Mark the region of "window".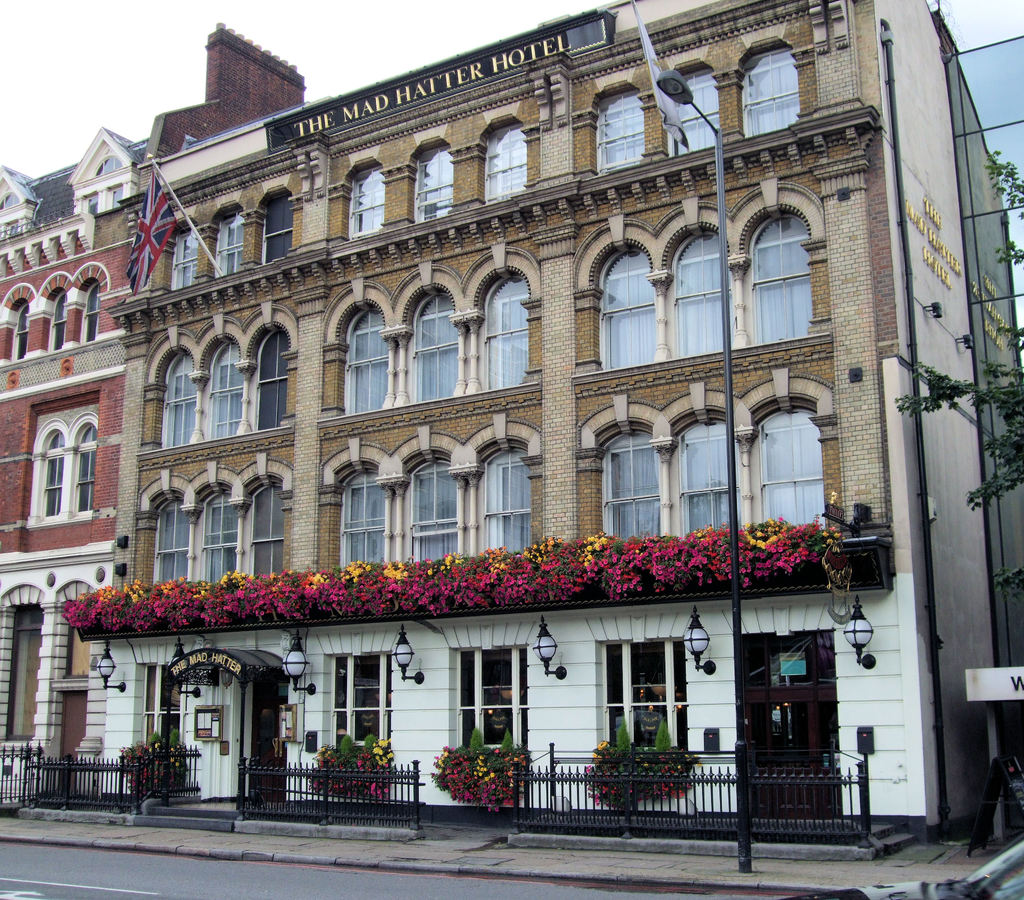
Region: (591,635,691,760).
